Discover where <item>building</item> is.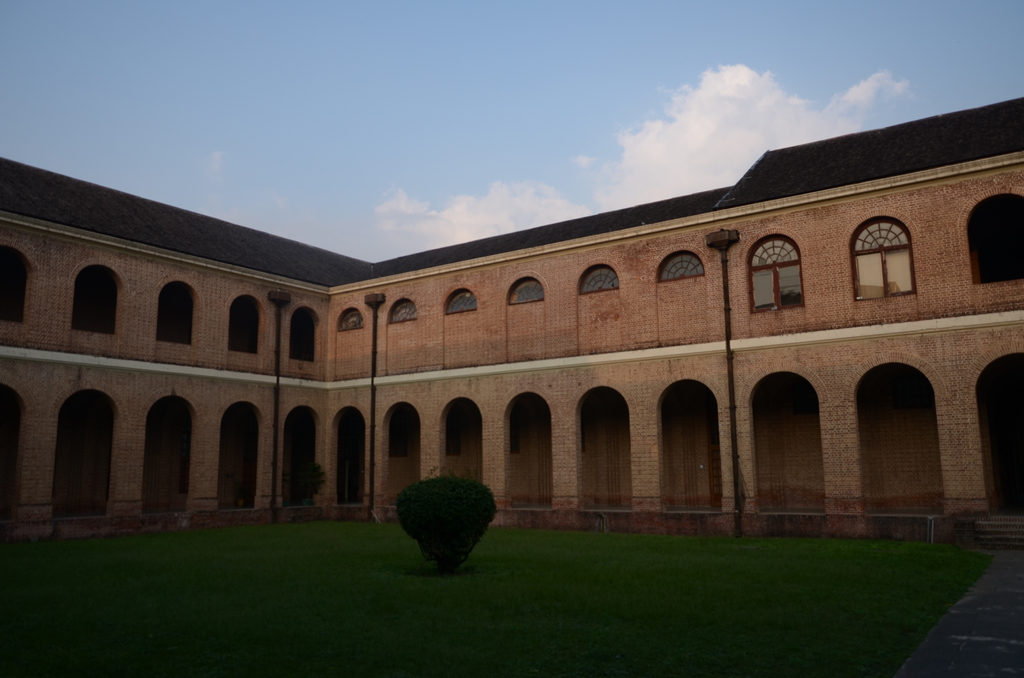
Discovered at 0, 92, 1023, 545.
